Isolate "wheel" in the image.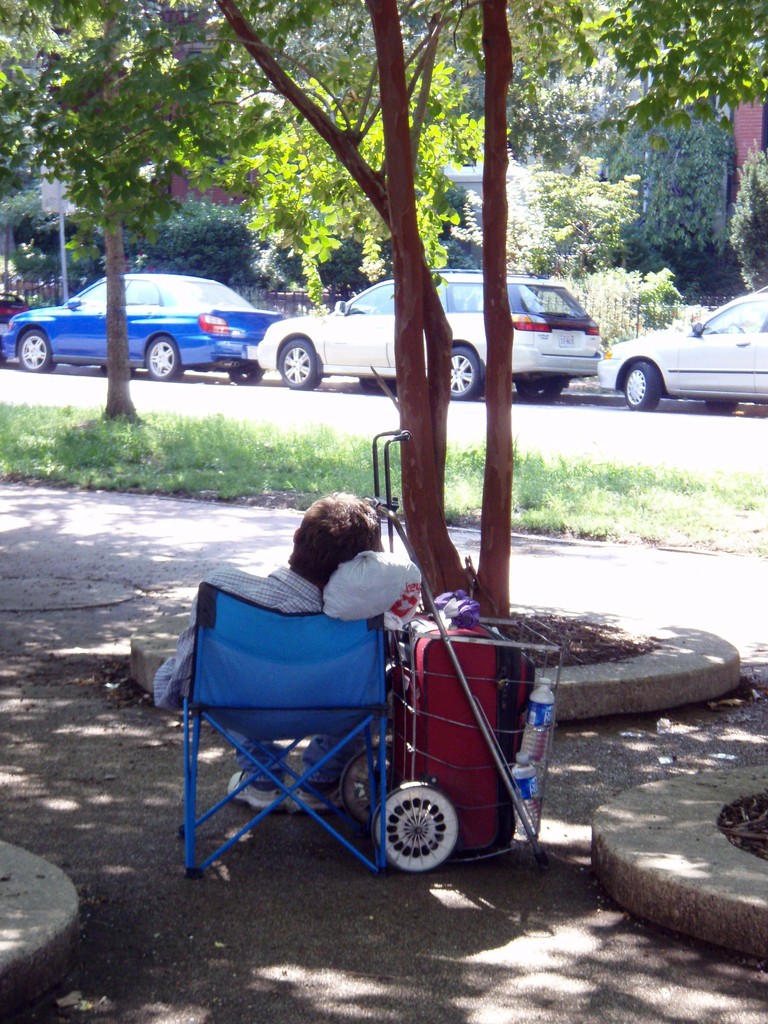
Isolated region: (20, 323, 48, 372).
